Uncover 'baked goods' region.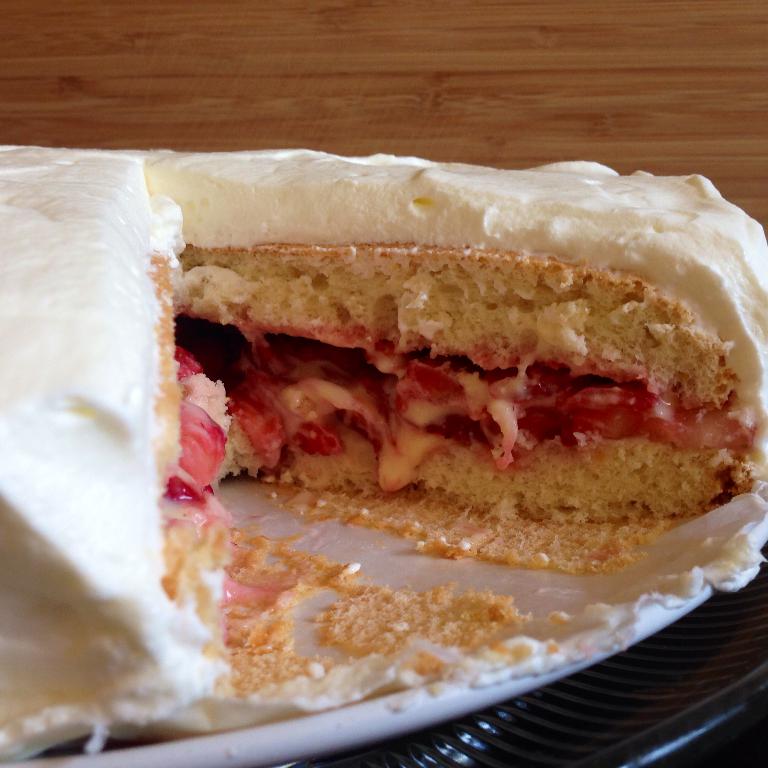
Uncovered: x1=0 y1=150 x2=232 y2=767.
